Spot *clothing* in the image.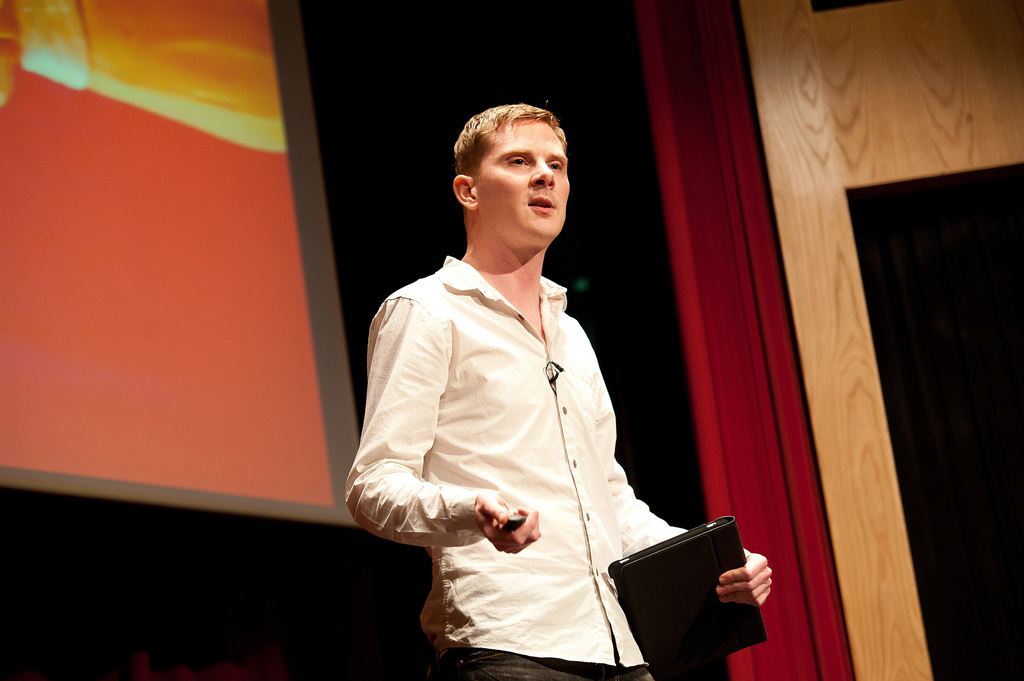
*clothing* found at 373 203 719 654.
